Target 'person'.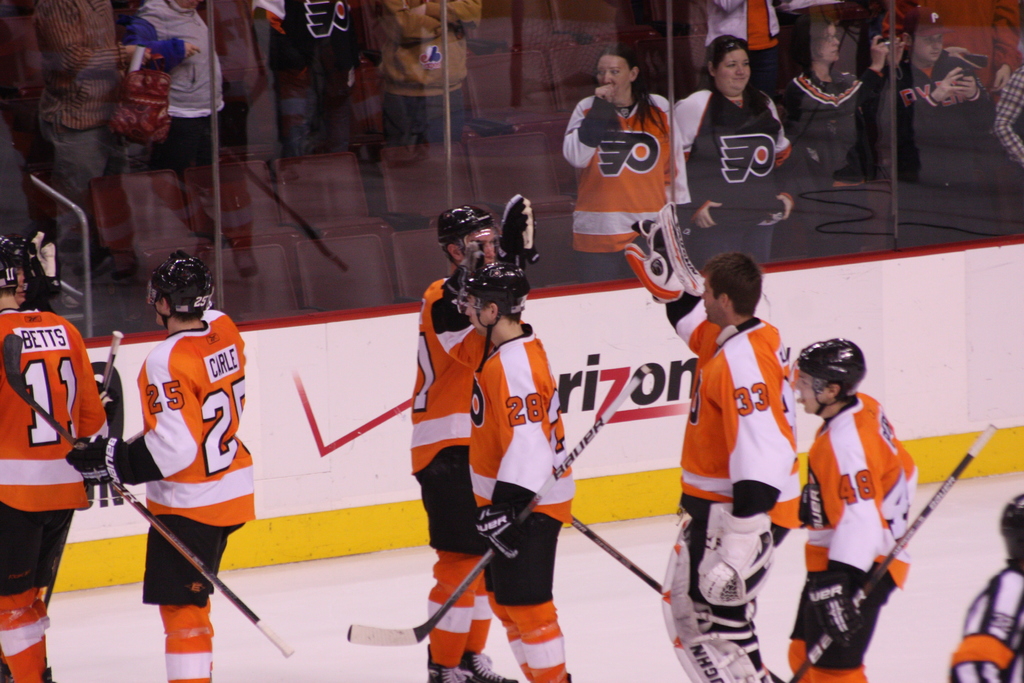
Target region: [x1=553, y1=51, x2=698, y2=271].
